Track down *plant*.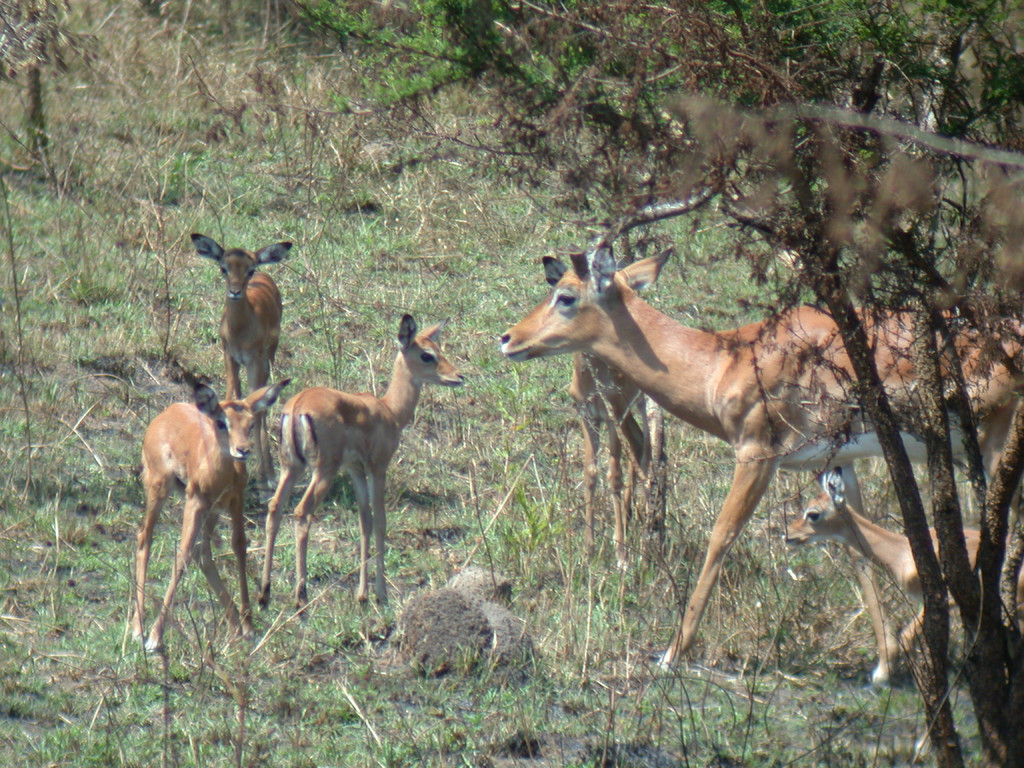
Tracked to x1=722, y1=0, x2=1023, y2=767.
